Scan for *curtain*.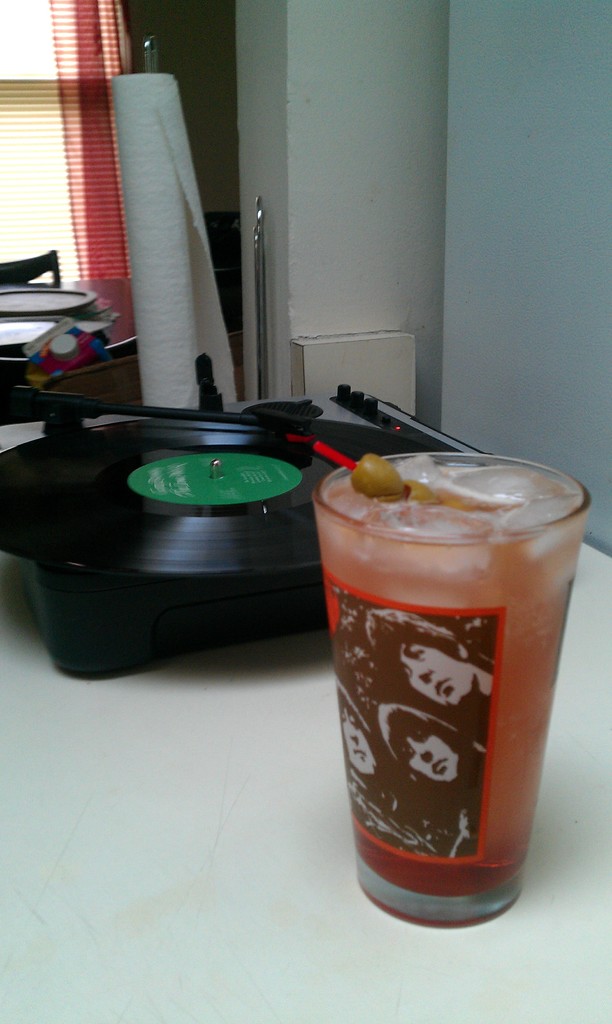
Scan result: (left=0, top=0, right=129, bottom=284).
